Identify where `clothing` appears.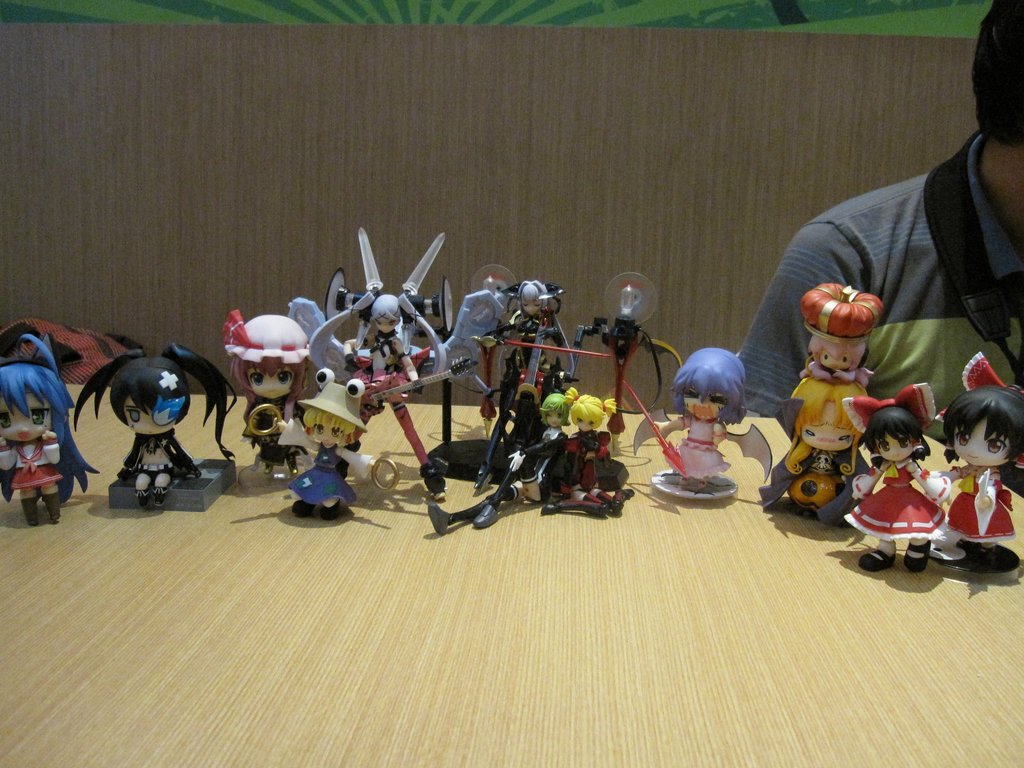
Appears at 0, 437, 67, 485.
